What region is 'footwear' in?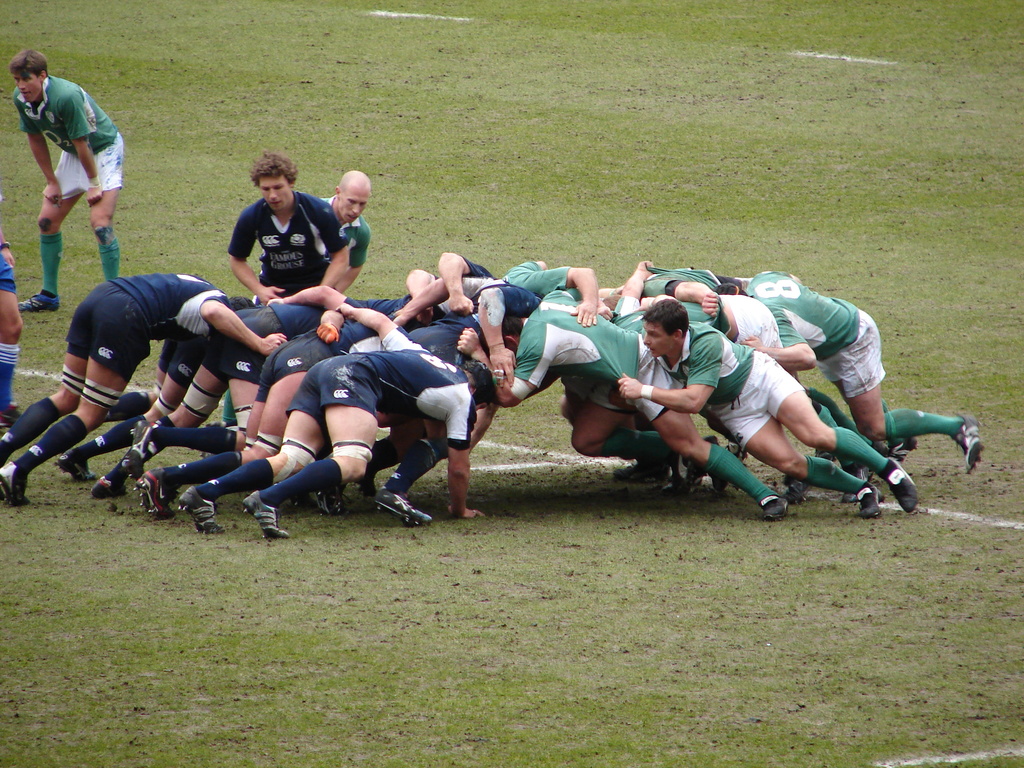
x1=705, y1=435, x2=737, y2=494.
